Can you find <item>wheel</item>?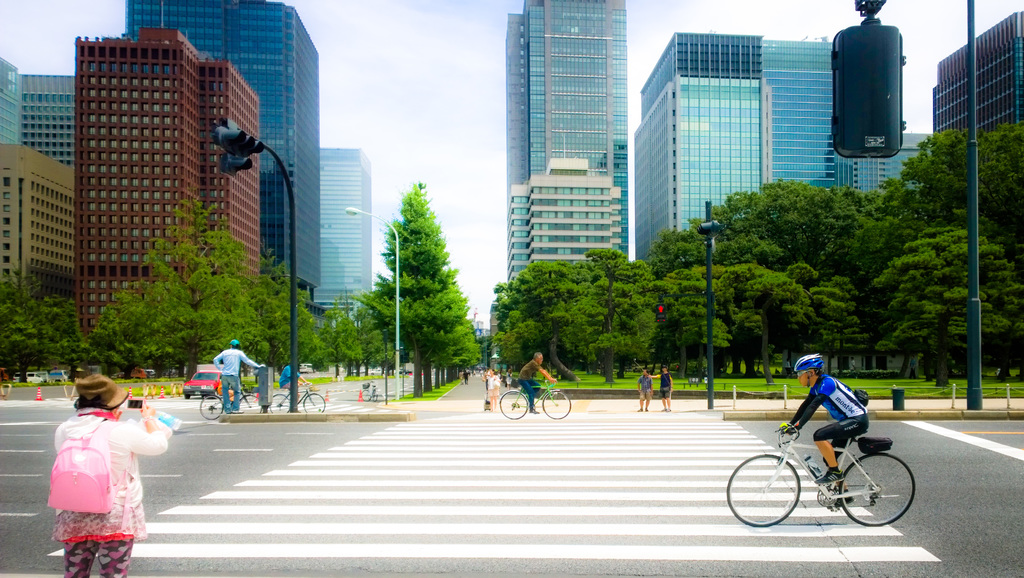
Yes, bounding box: x1=544, y1=385, x2=570, y2=417.
